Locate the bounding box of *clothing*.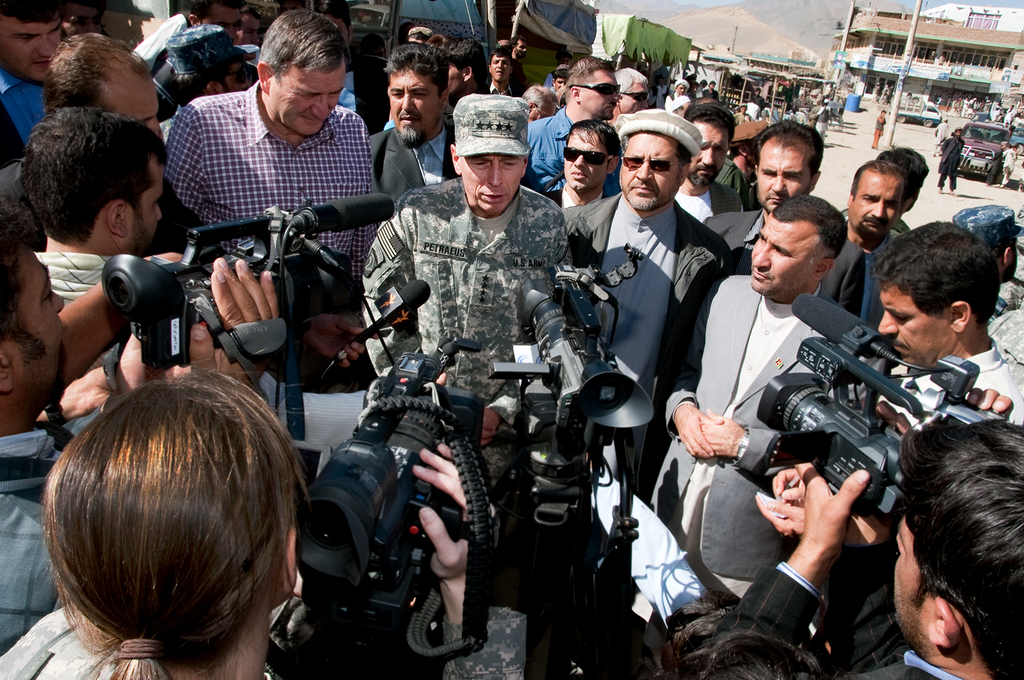
Bounding box: [left=0, top=607, right=148, bottom=679].
